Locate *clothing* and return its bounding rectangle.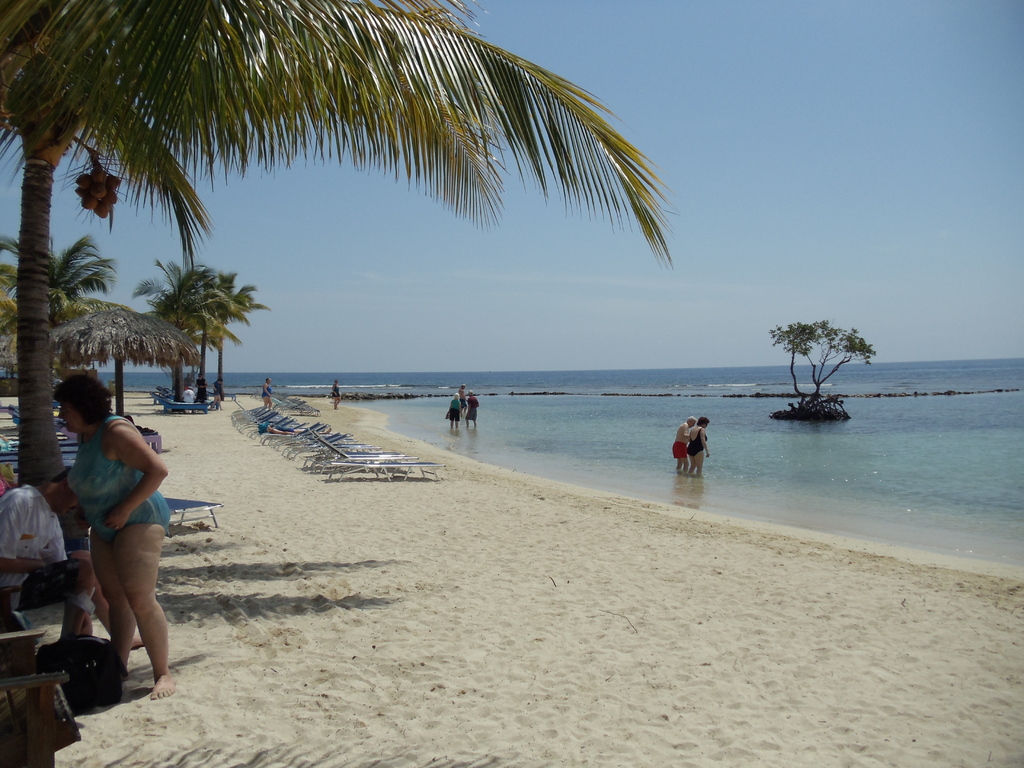
locate(67, 417, 170, 548).
